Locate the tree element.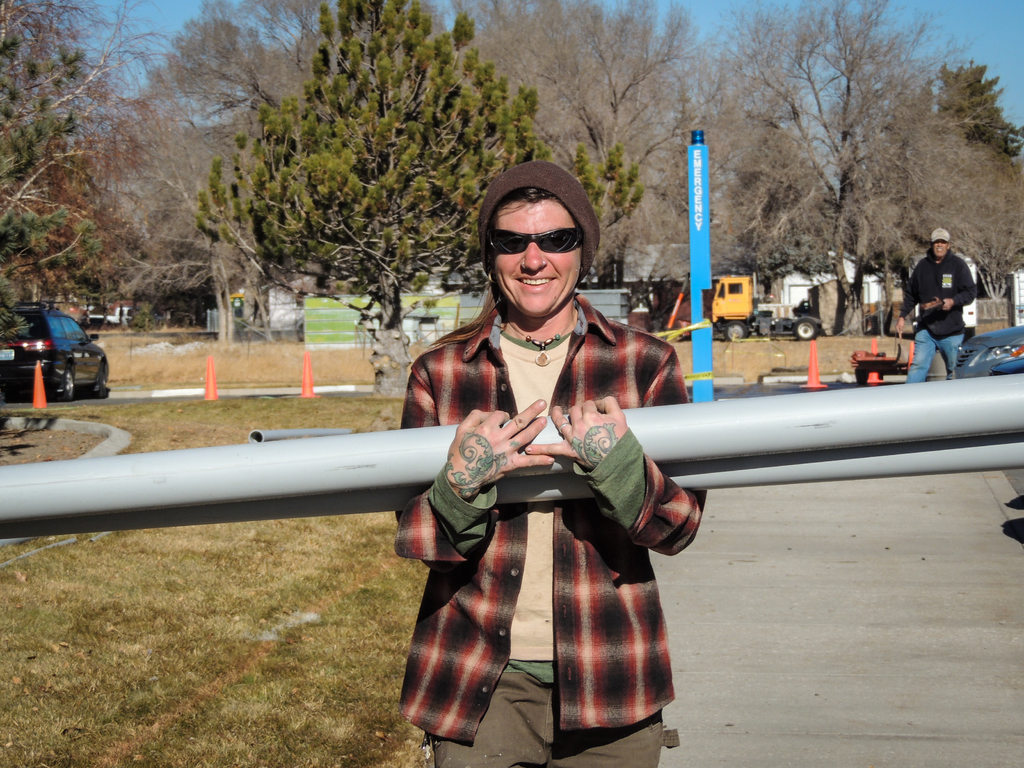
Element bbox: [left=117, top=0, right=337, bottom=357].
